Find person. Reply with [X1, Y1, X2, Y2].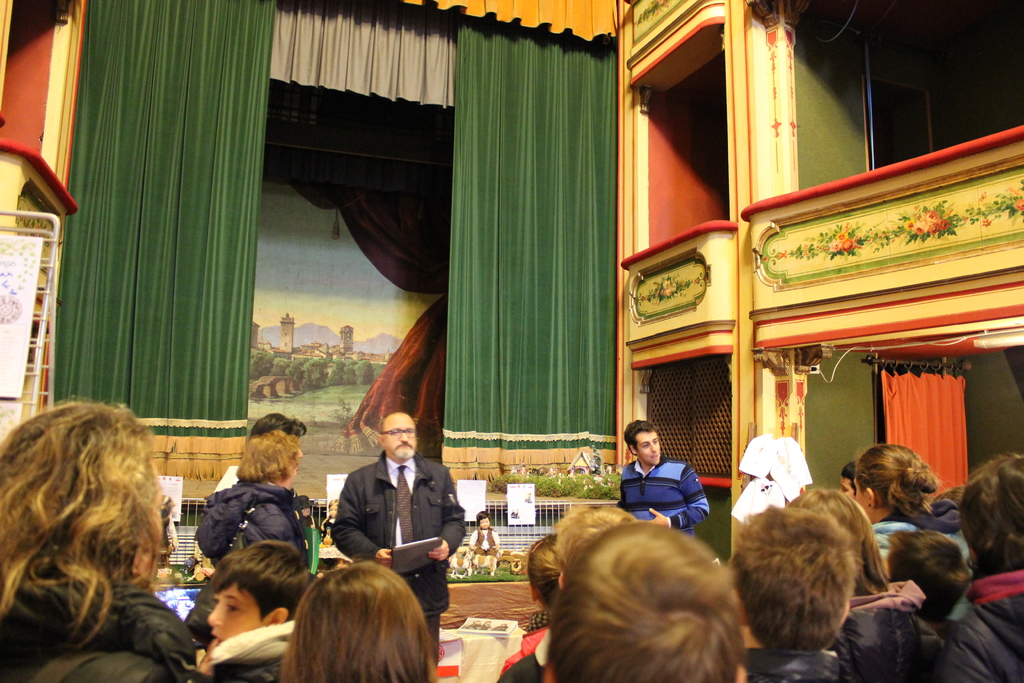
[101, 499, 200, 675].
